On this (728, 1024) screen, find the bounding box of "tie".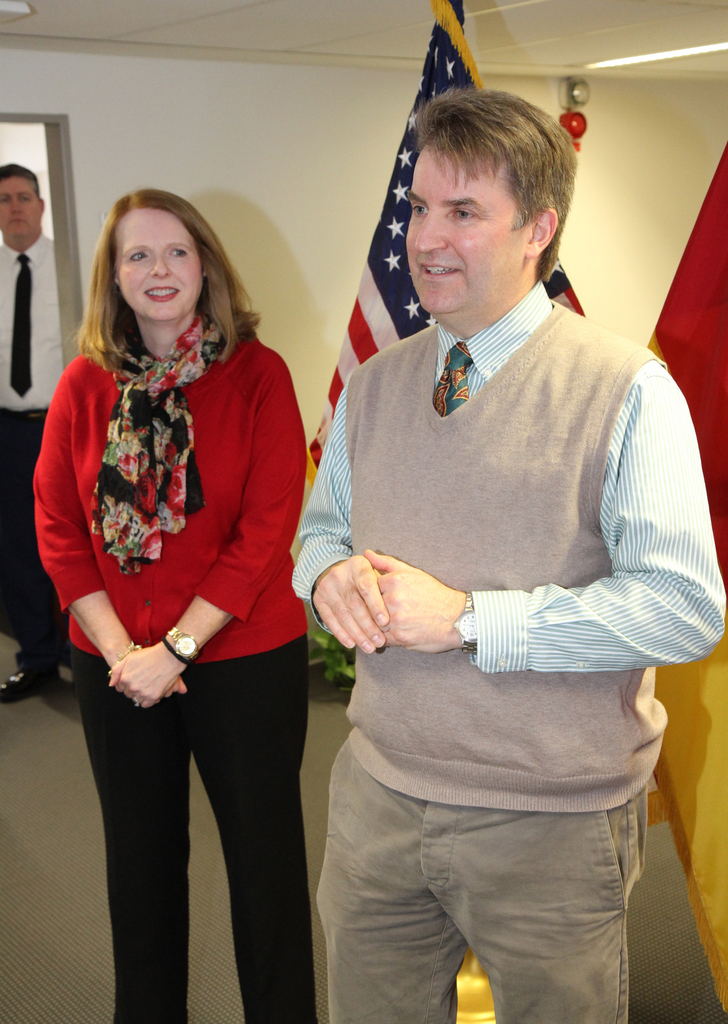
Bounding box: [x1=433, y1=340, x2=472, y2=420].
